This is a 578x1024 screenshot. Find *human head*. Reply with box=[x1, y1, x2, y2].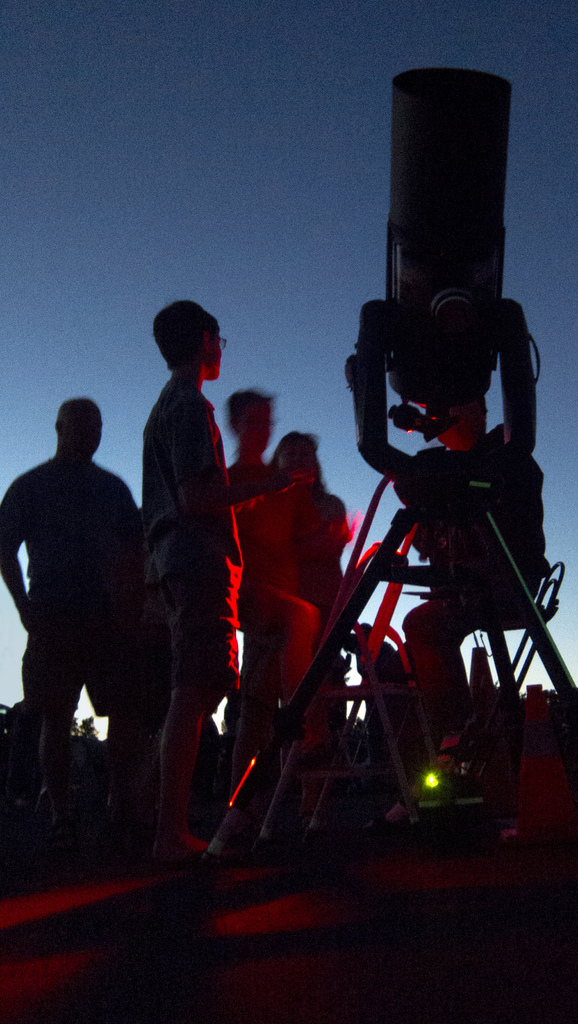
box=[425, 389, 490, 461].
